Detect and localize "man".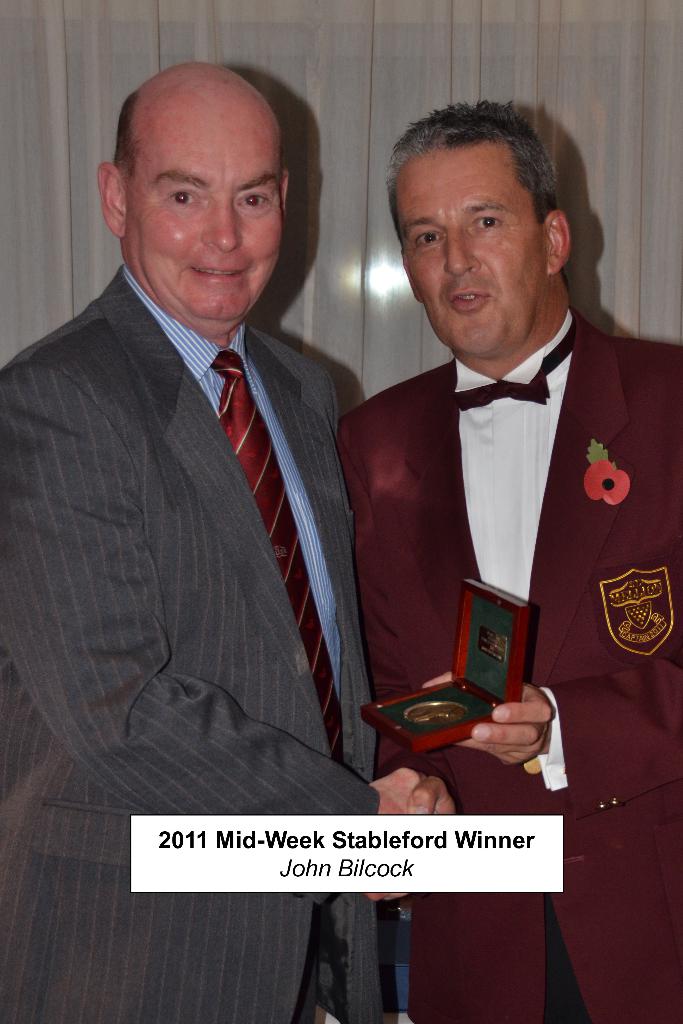
Localized at x1=13, y1=83, x2=419, y2=927.
